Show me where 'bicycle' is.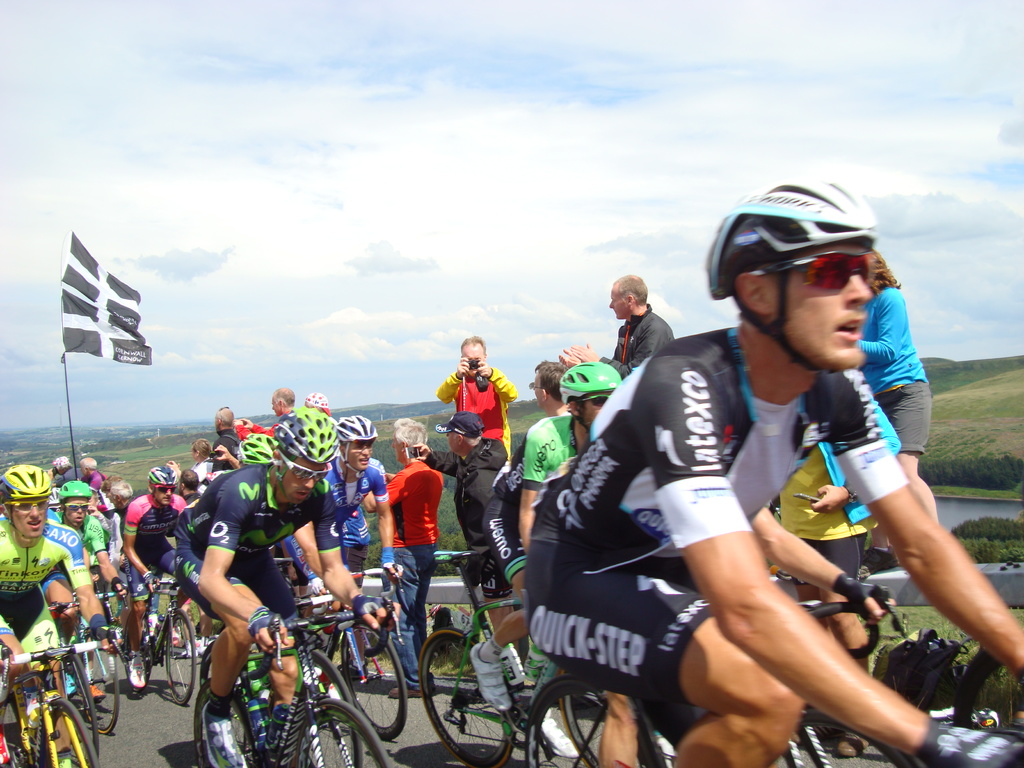
'bicycle' is at (50,590,125,733).
